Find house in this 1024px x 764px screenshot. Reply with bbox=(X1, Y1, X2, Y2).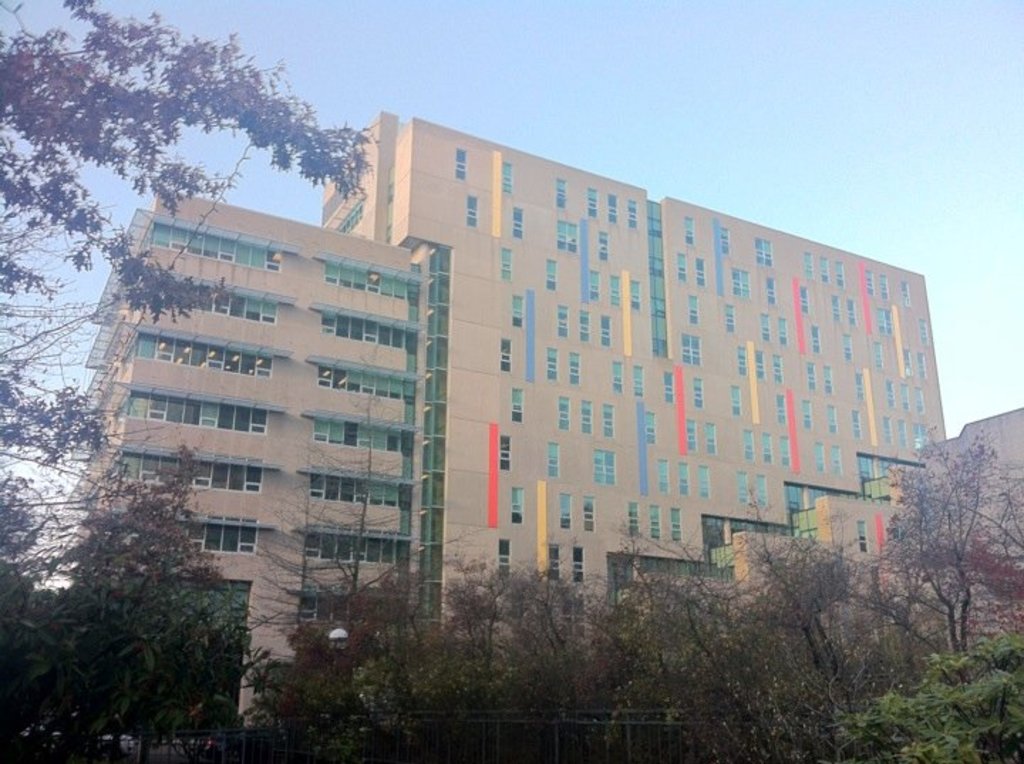
bbox=(61, 188, 411, 748).
